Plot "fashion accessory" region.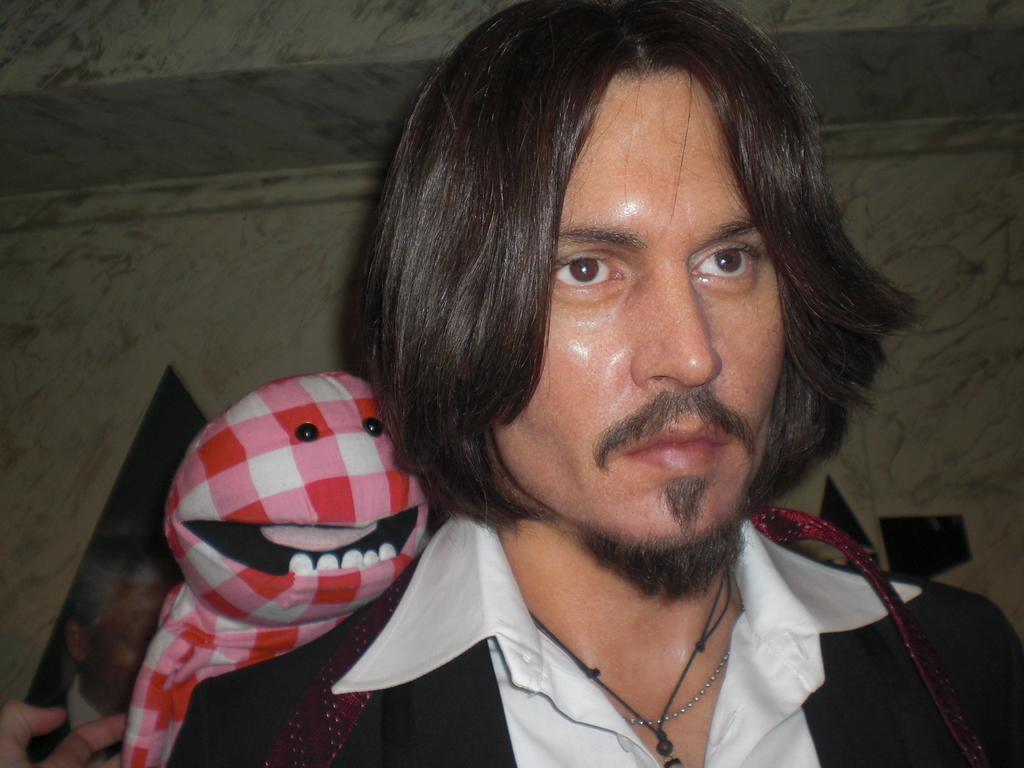
Plotted at [627, 644, 731, 729].
